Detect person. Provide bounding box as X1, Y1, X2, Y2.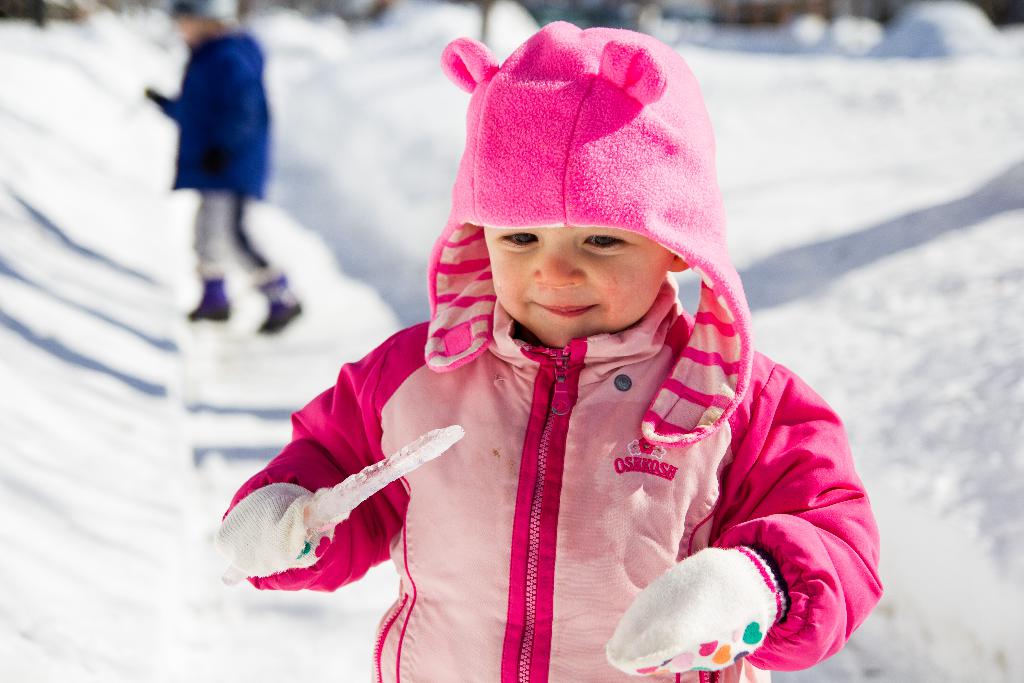
236, 17, 869, 677.
